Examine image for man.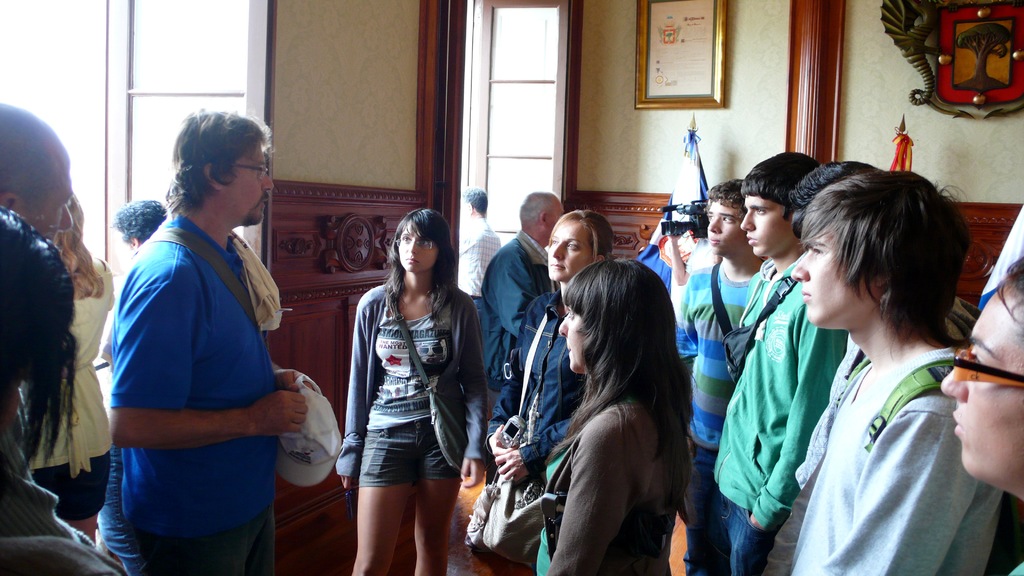
Examination result: <region>93, 99, 320, 565</region>.
